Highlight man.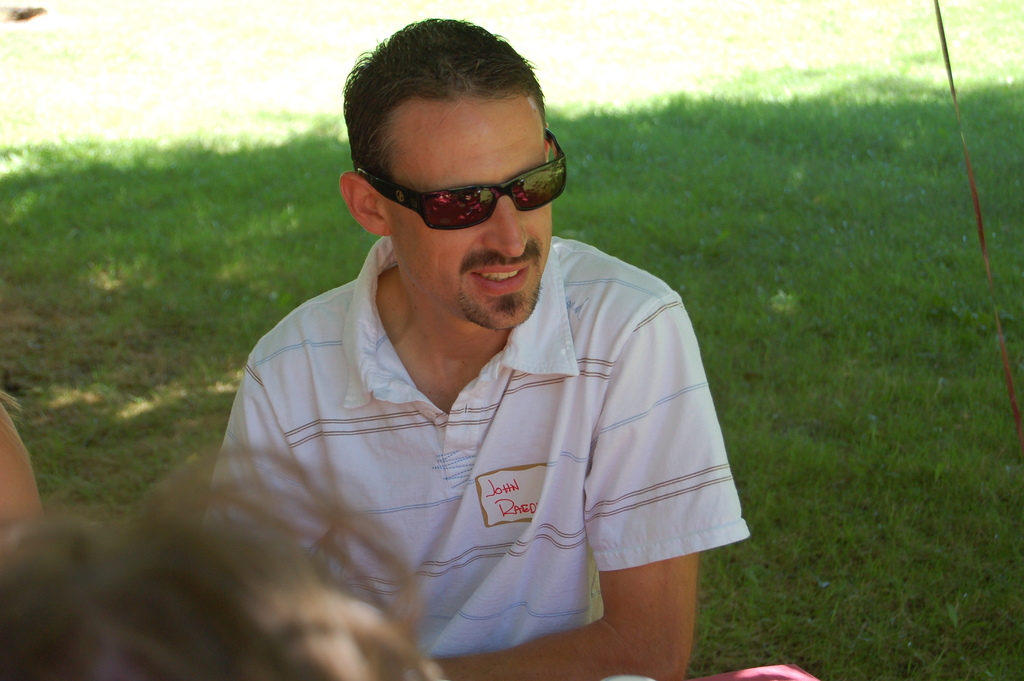
Highlighted region: [96, 38, 772, 677].
